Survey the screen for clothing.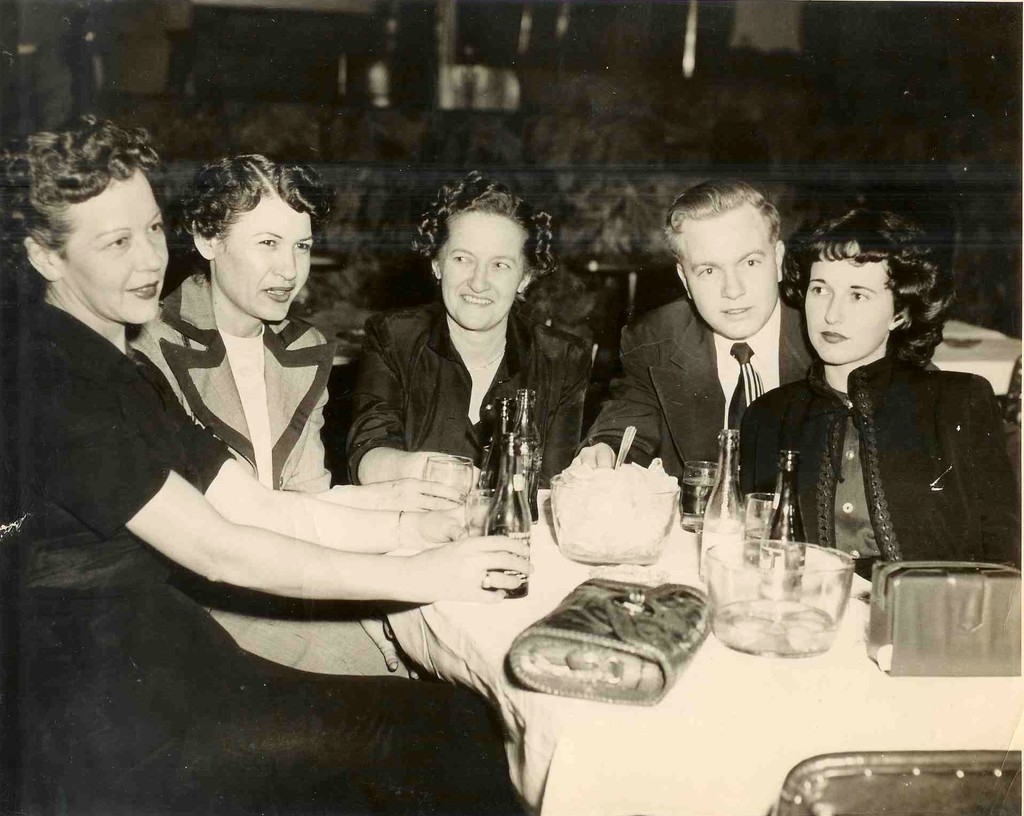
Survey found: [3, 289, 1016, 808].
